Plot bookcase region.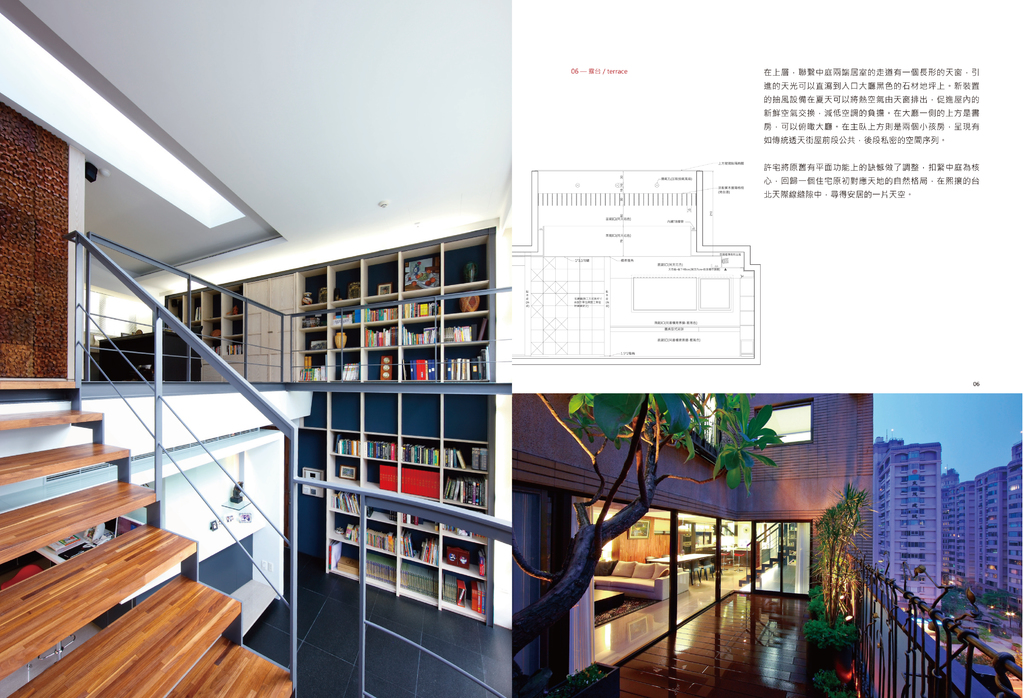
Plotted at bbox=(282, 391, 499, 623).
